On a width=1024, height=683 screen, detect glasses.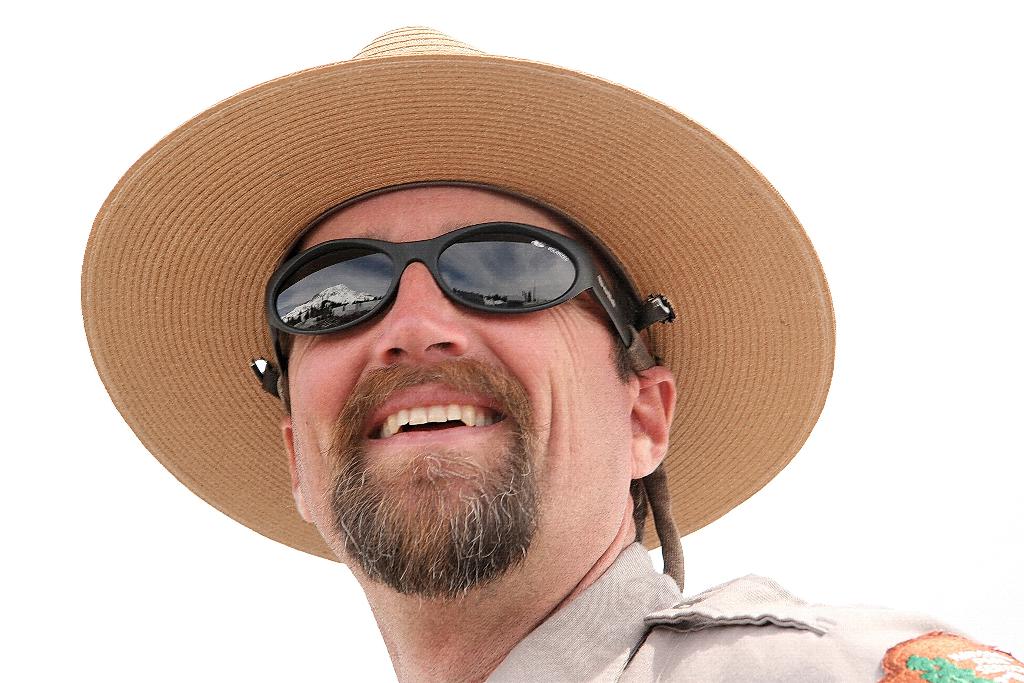
crop(254, 222, 655, 412).
